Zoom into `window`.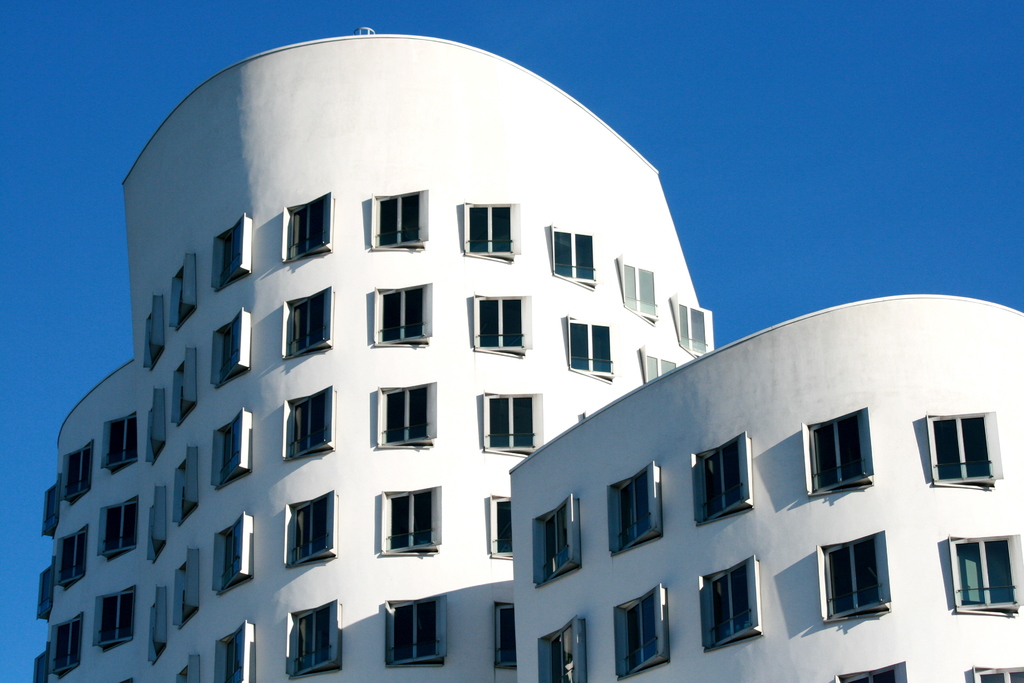
Zoom target: x1=147 y1=393 x2=173 y2=467.
